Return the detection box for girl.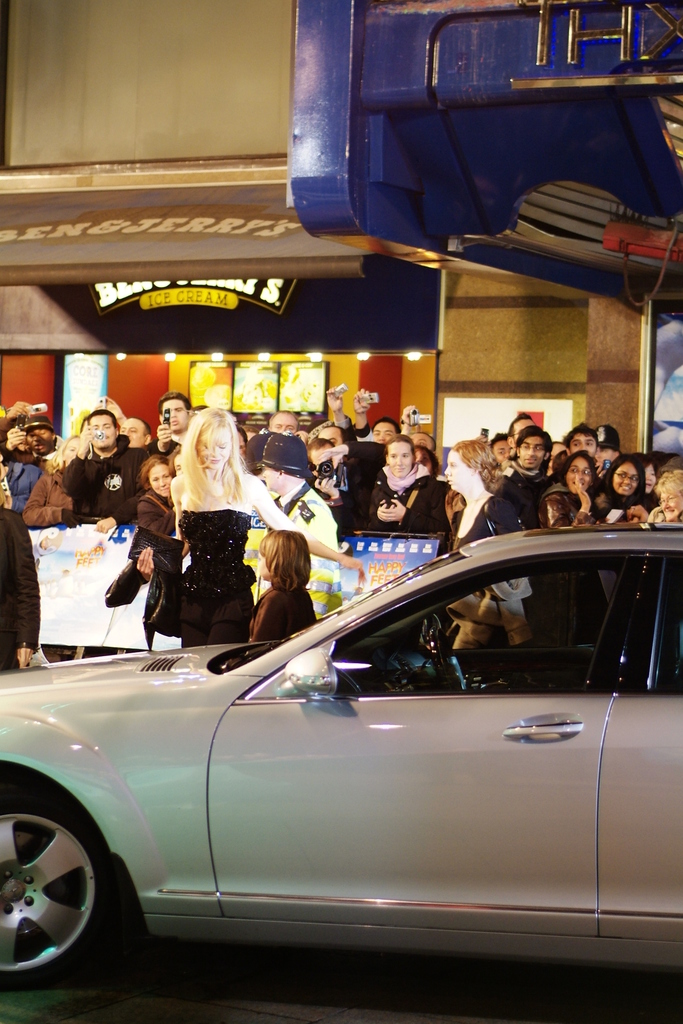
(642,453,664,520).
